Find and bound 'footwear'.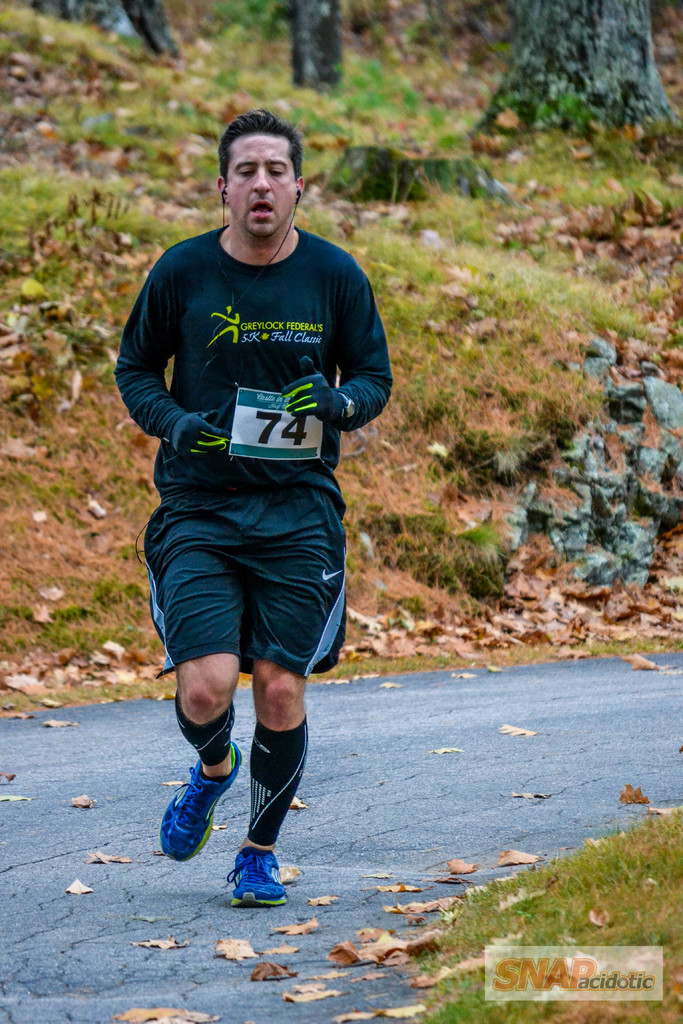
Bound: box(228, 841, 288, 909).
